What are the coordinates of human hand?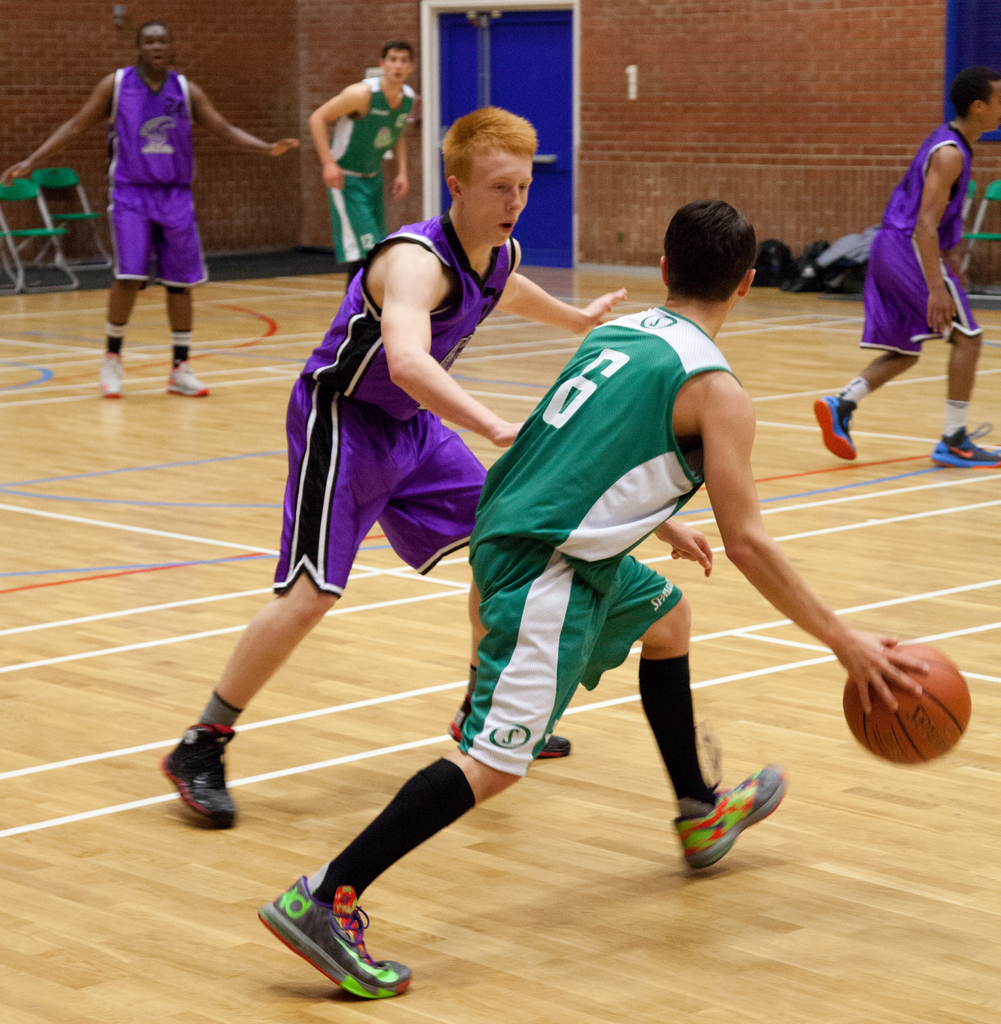
bbox(392, 173, 412, 202).
